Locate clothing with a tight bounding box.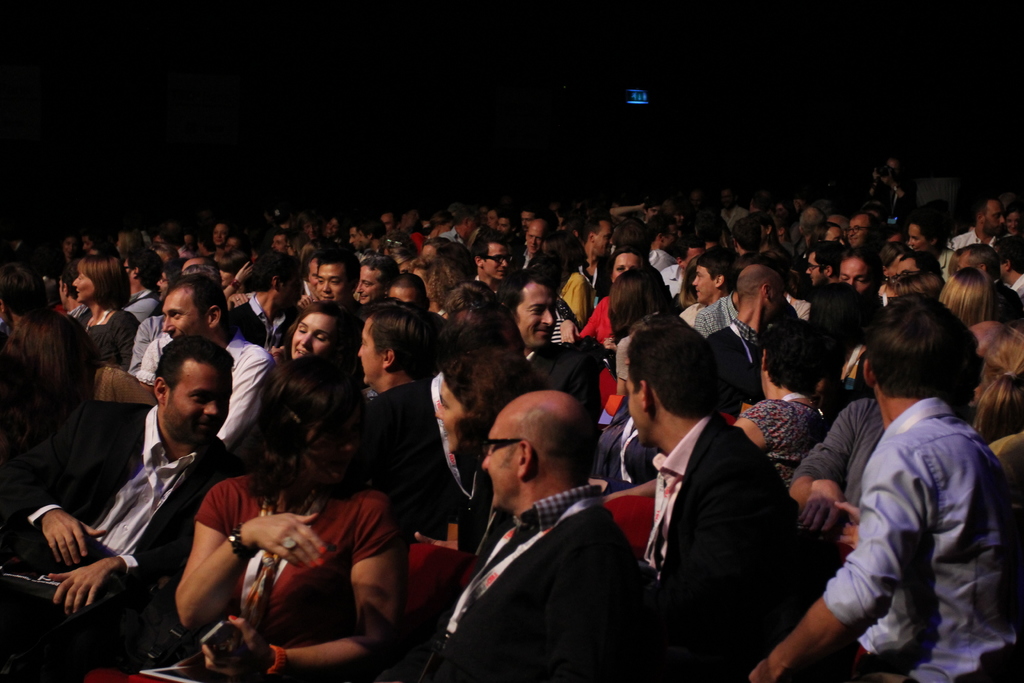
left=819, top=398, right=1023, bottom=682.
